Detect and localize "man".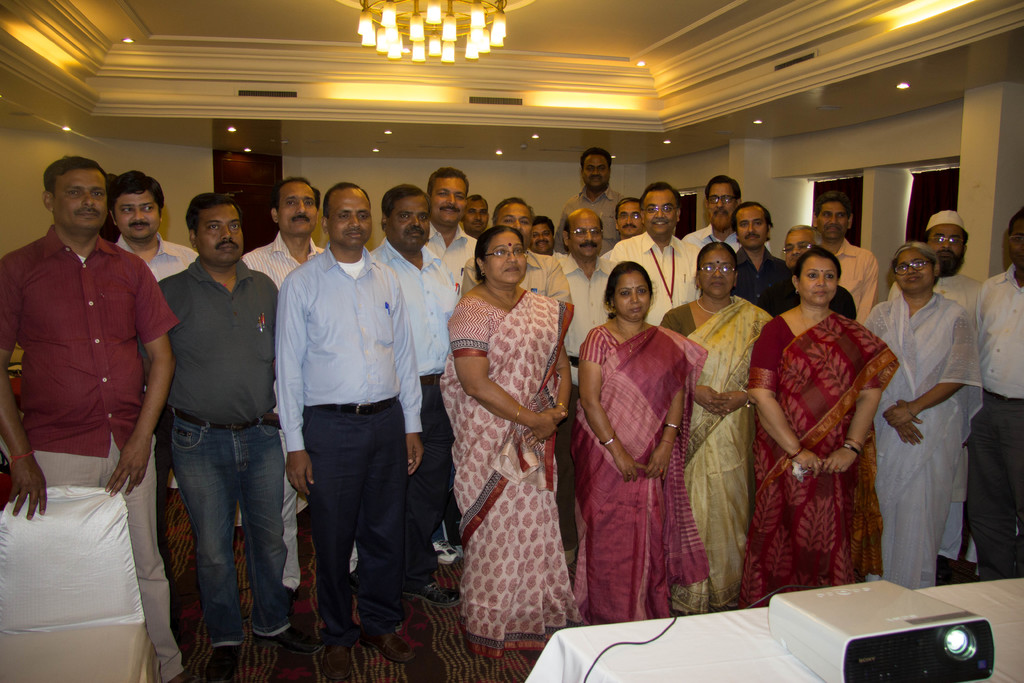
Localized at (241, 176, 333, 607).
